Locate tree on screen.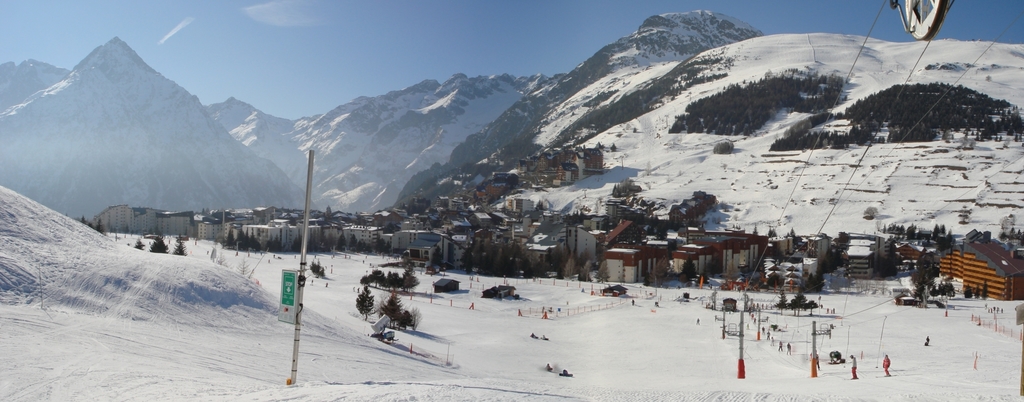
On screen at 942:283:952:298.
